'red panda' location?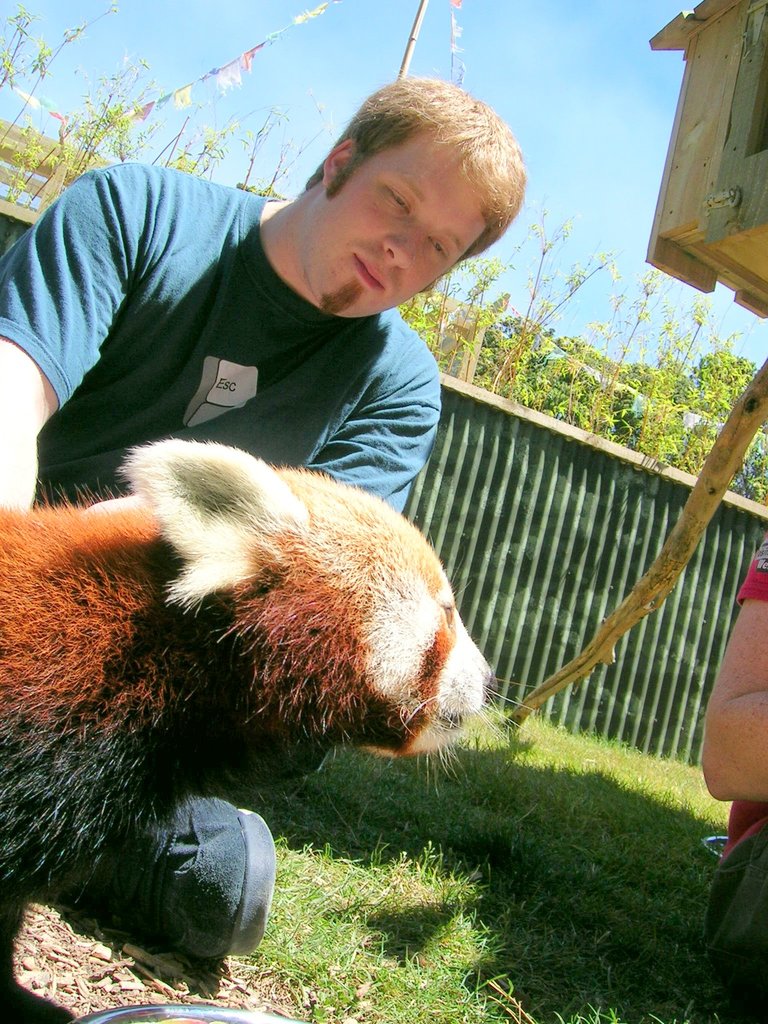
bbox=[3, 438, 536, 1016]
